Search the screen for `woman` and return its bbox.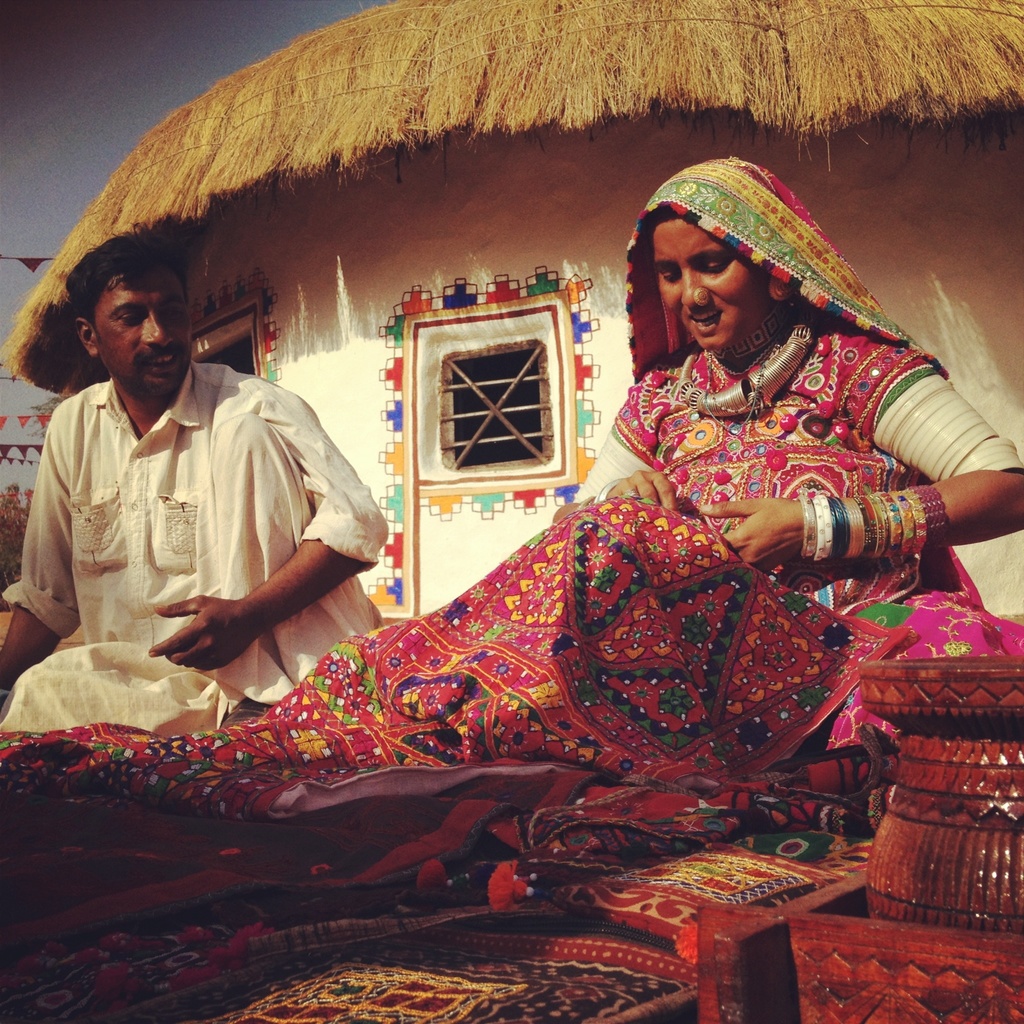
Found: crop(86, 159, 1023, 960).
